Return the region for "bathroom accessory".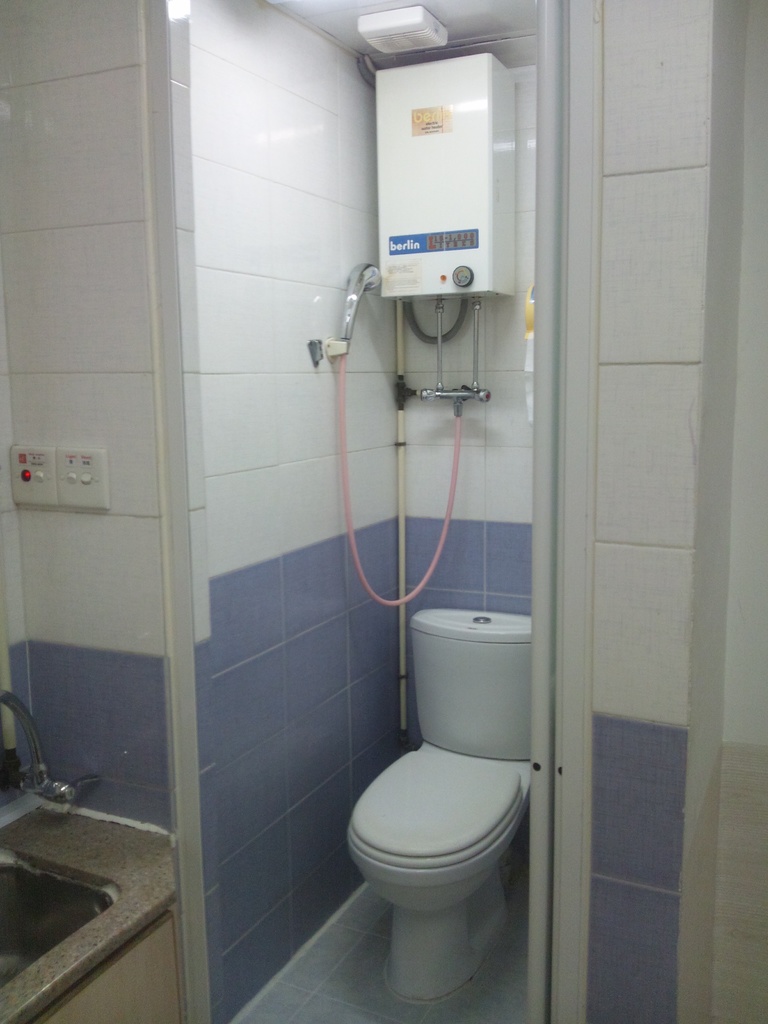
Rect(0, 686, 103, 804).
